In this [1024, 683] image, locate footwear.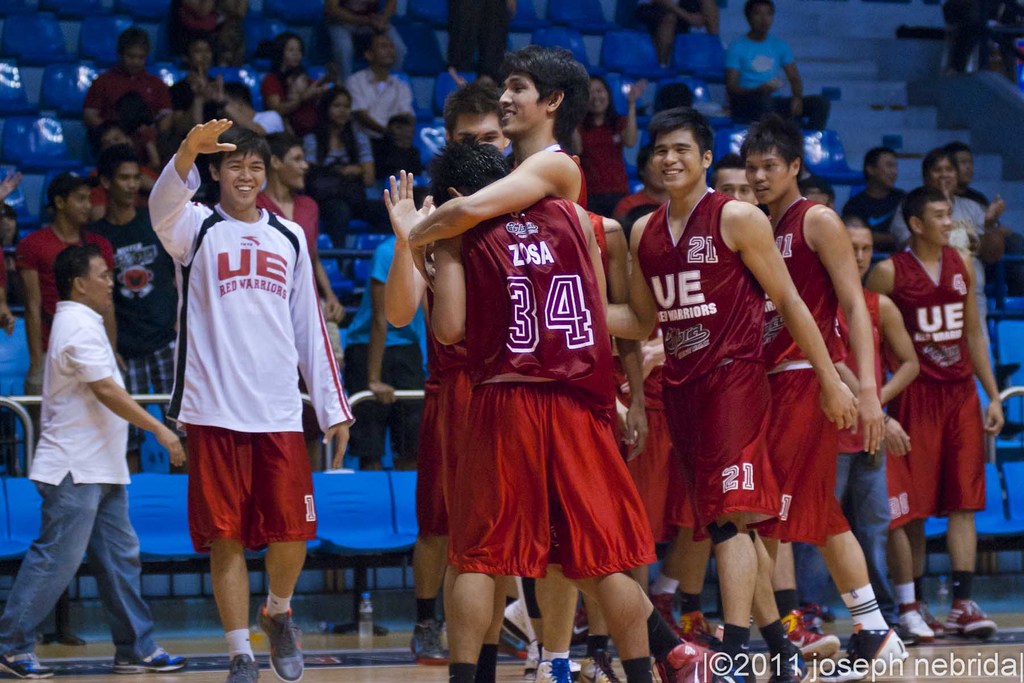
Bounding box: x1=678 y1=612 x2=717 y2=644.
